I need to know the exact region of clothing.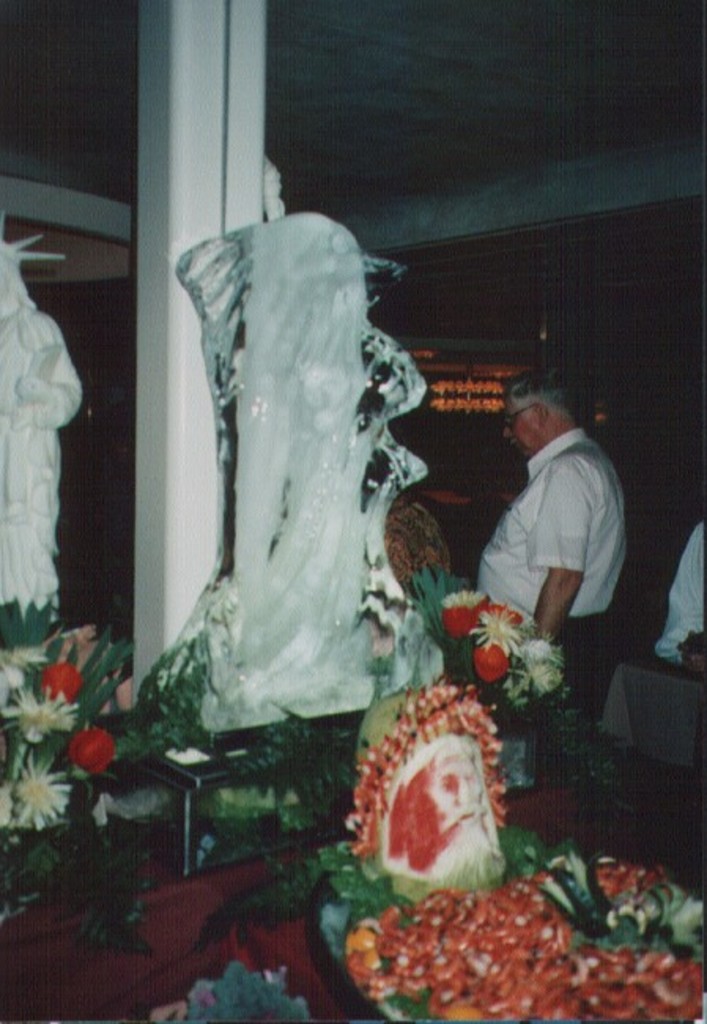
Region: rect(653, 507, 705, 681).
